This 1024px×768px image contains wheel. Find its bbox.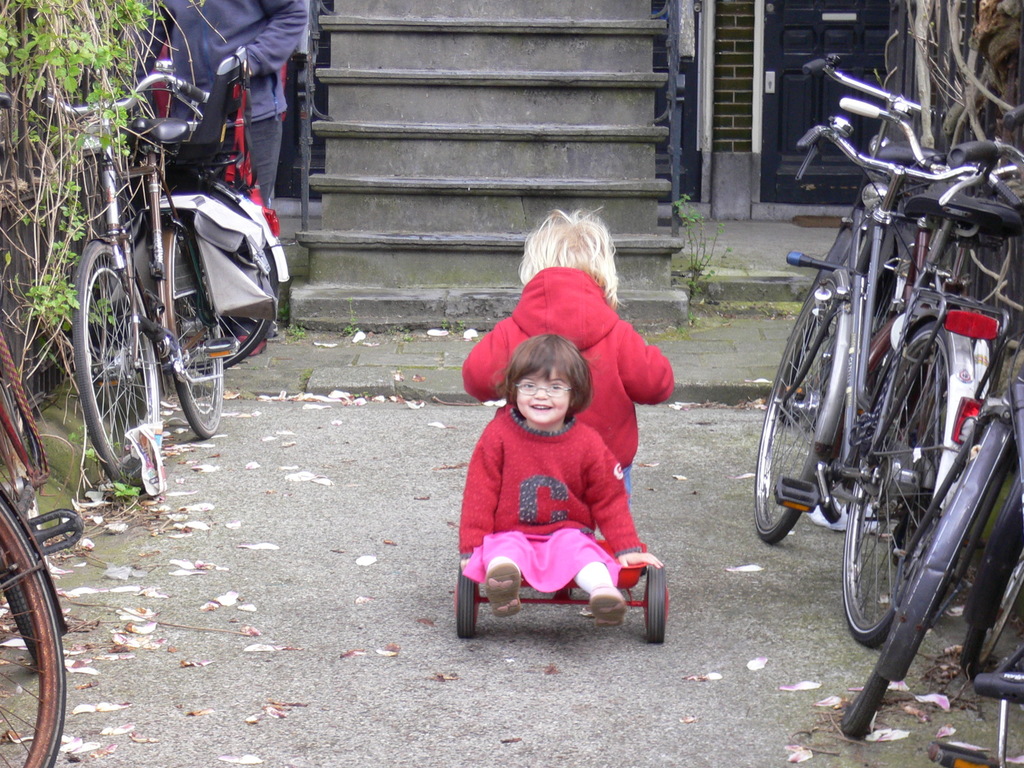
crop(0, 493, 69, 767).
